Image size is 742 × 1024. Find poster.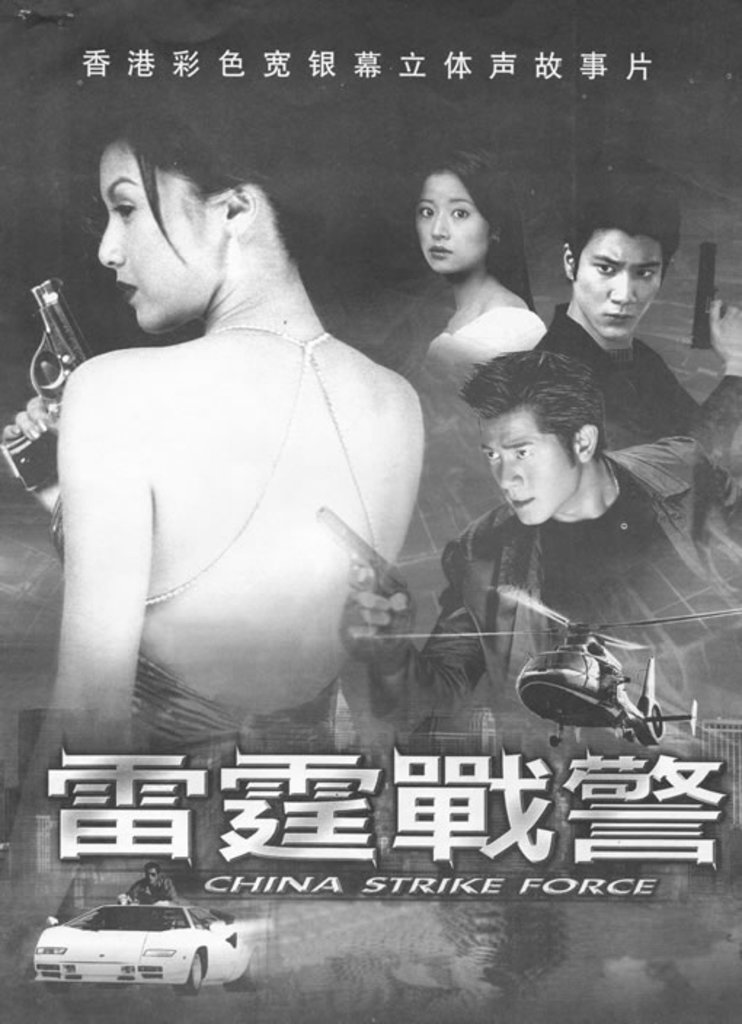
Rect(0, 0, 741, 1023).
